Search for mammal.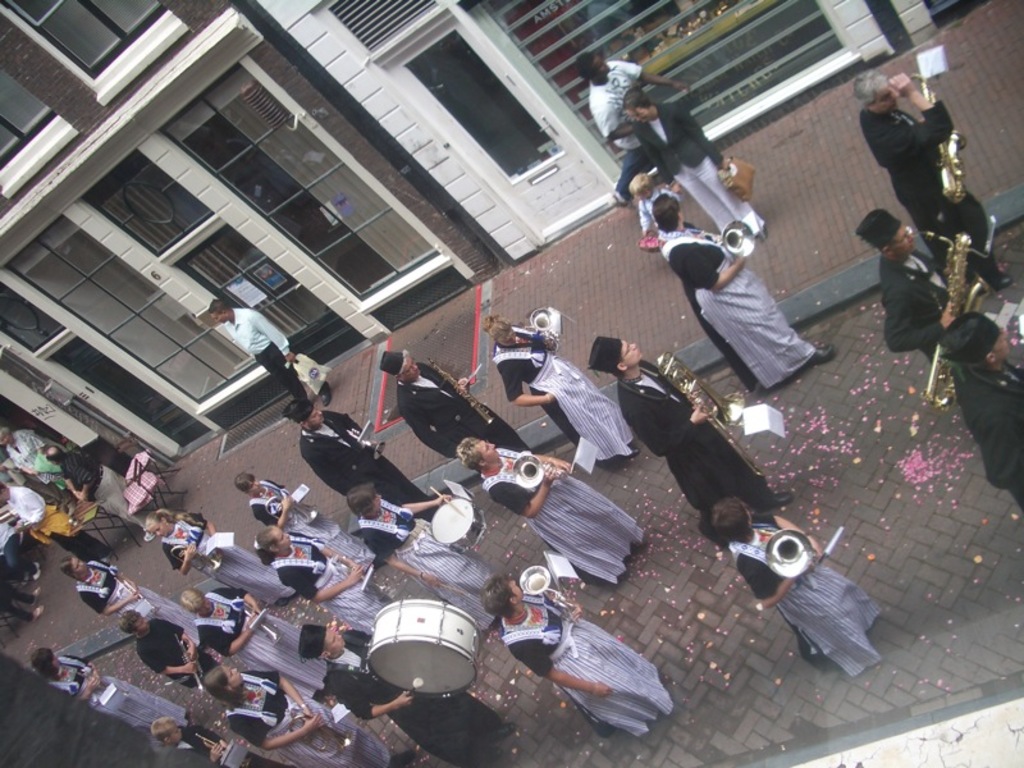
Found at locate(253, 525, 394, 630).
